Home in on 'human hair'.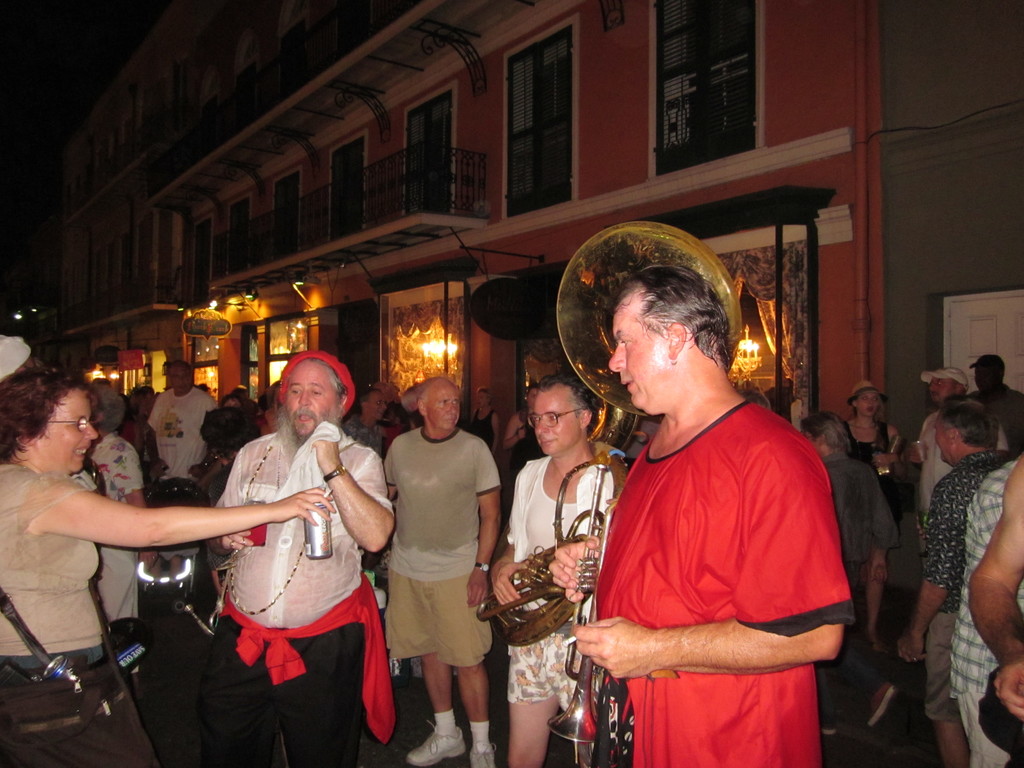
Homed in at (479, 384, 493, 399).
